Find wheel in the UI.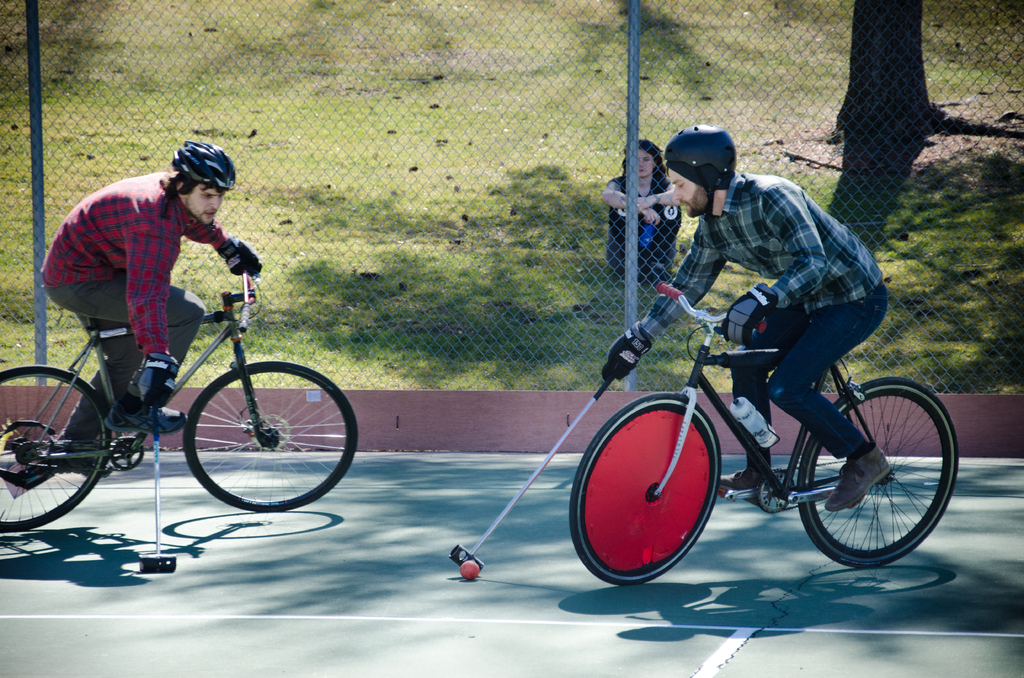
UI element at left=185, top=363, right=358, bottom=513.
